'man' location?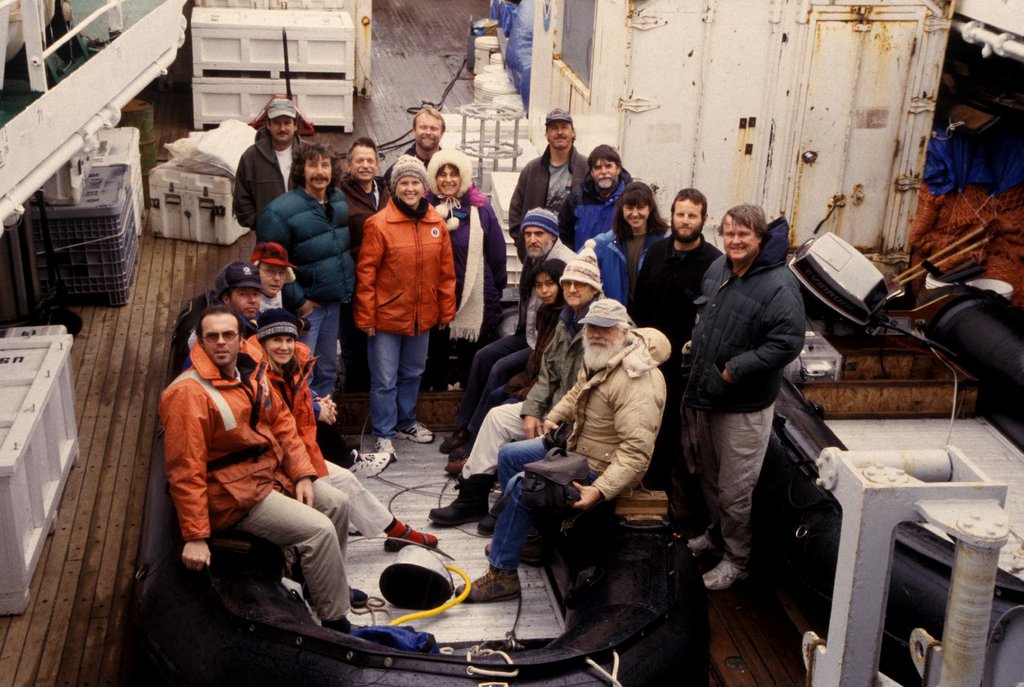
[left=452, top=297, right=666, bottom=600]
